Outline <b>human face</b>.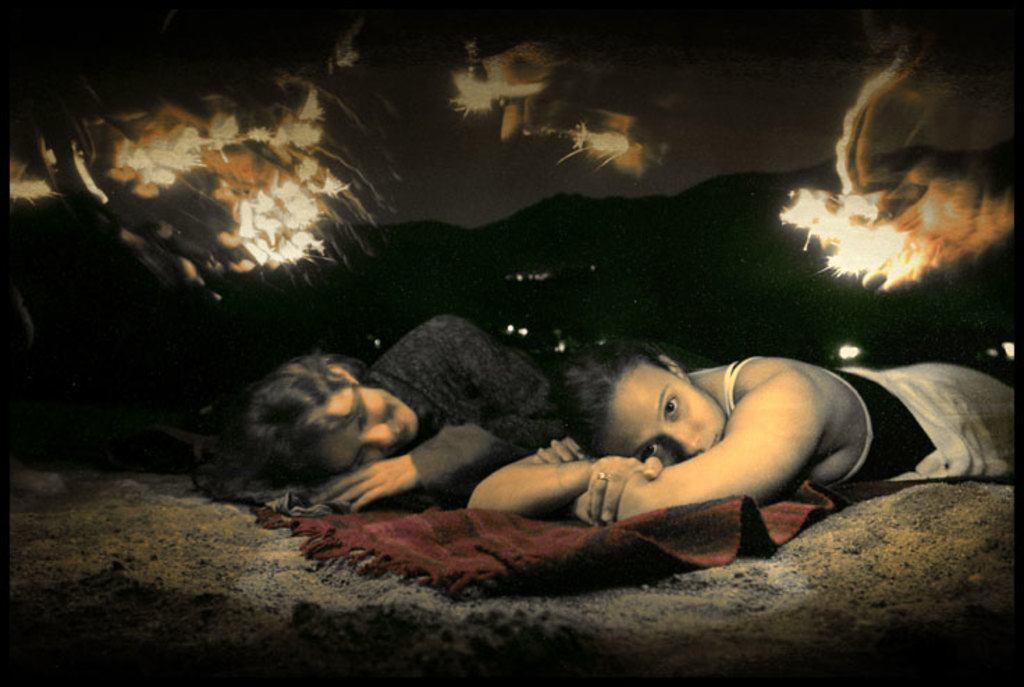
Outline: (x1=607, y1=356, x2=728, y2=466).
